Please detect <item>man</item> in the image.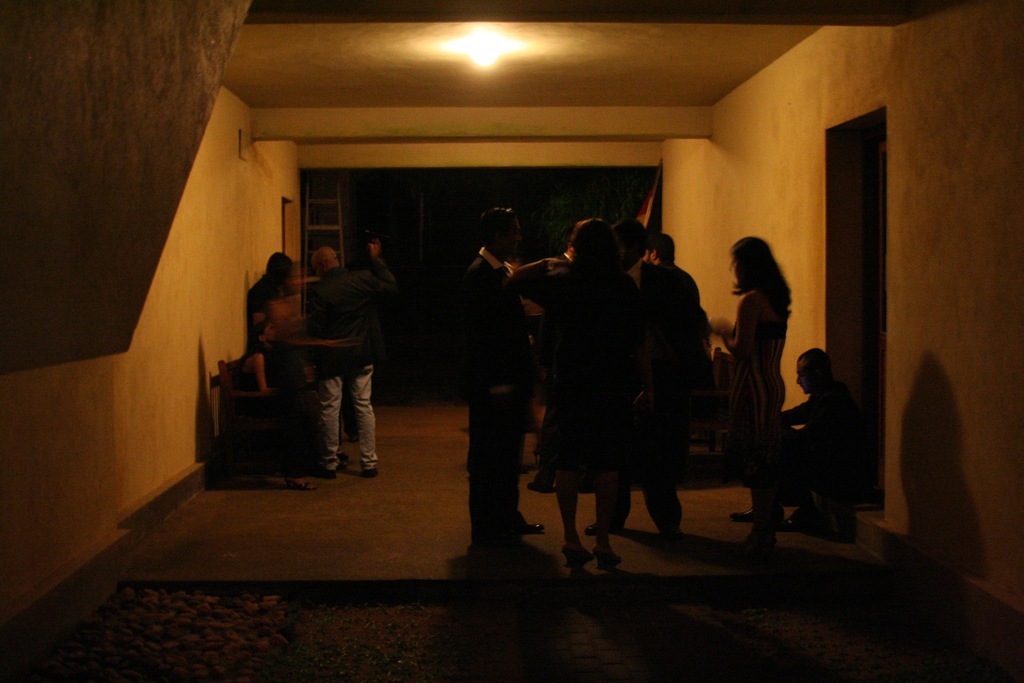
{"left": 589, "top": 217, "right": 690, "bottom": 552}.
